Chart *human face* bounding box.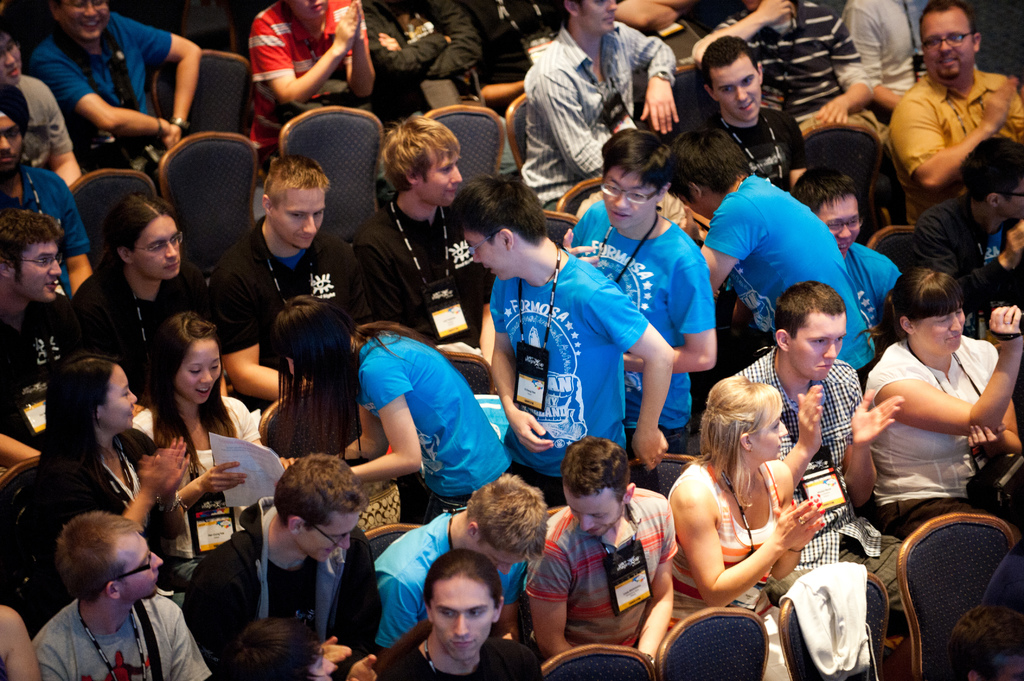
Charted: <box>418,156,464,205</box>.
